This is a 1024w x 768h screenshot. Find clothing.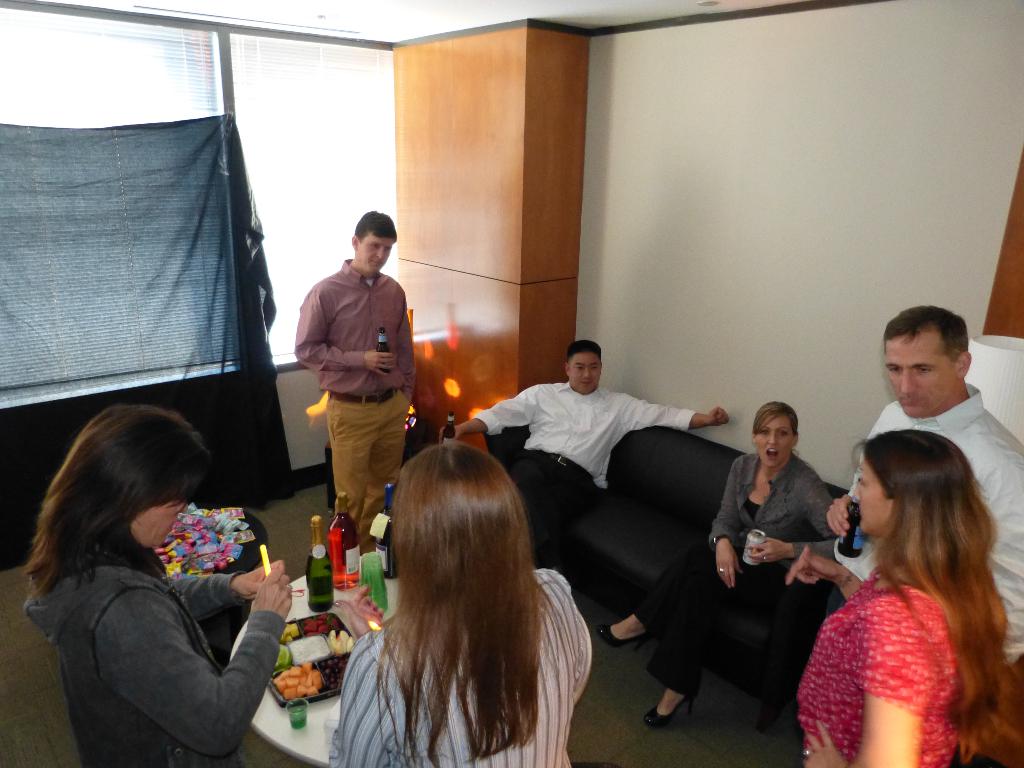
Bounding box: box(468, 373, 695, 549).
